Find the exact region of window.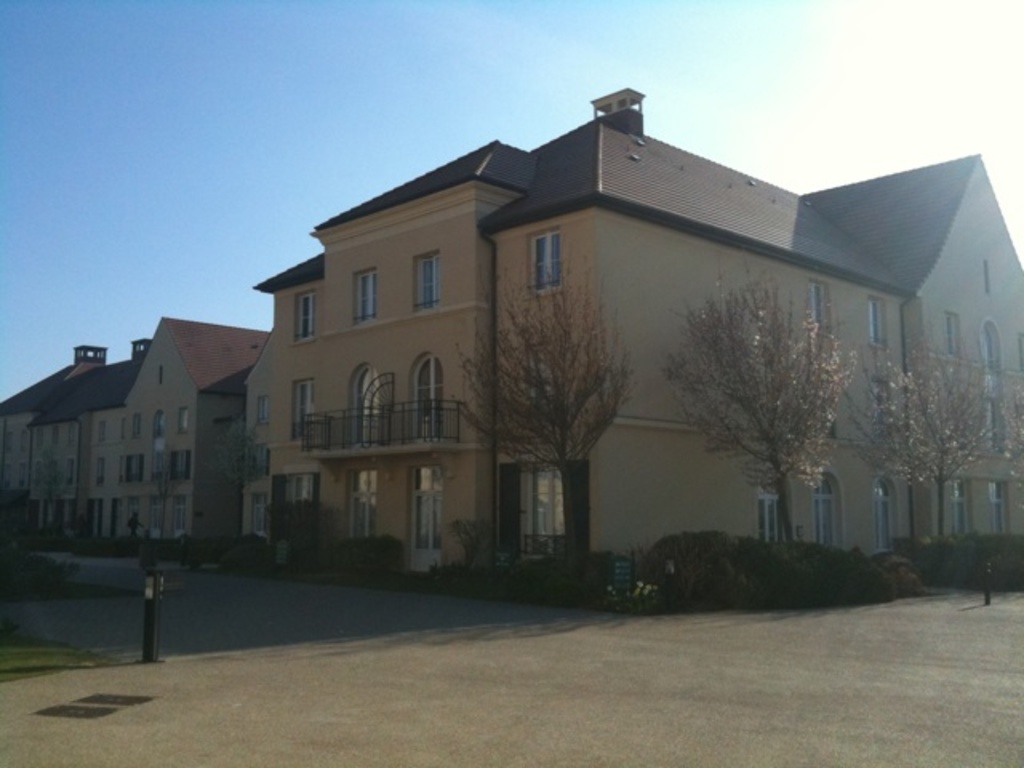
Exact region: 981 318 998 378.
